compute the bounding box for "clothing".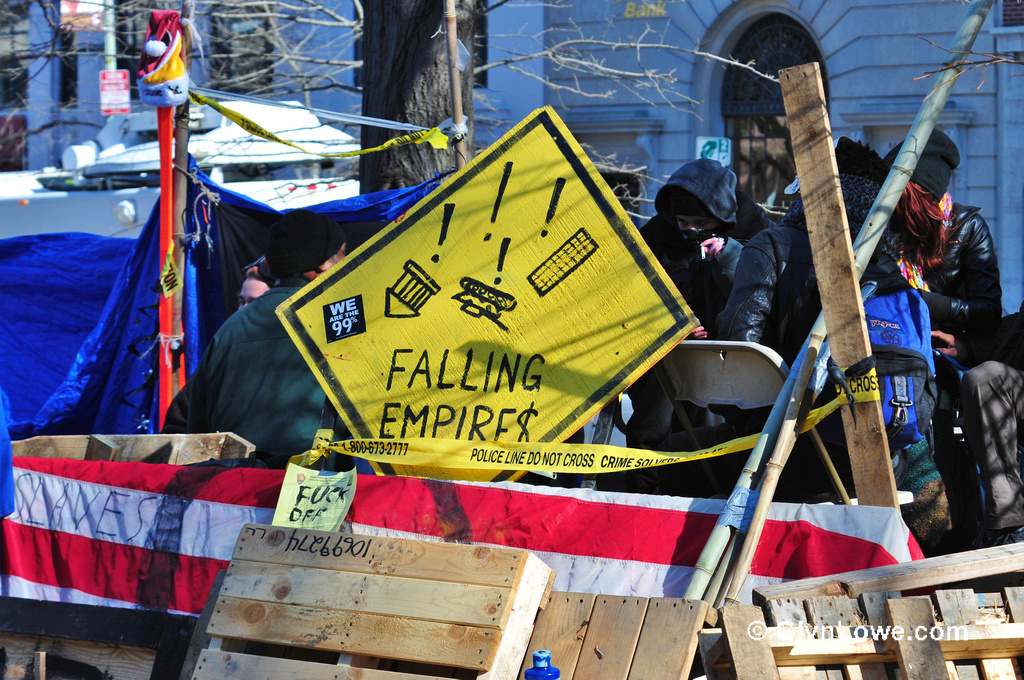
pyautogui.locateOnScreen(621, 156, 742, 494).
